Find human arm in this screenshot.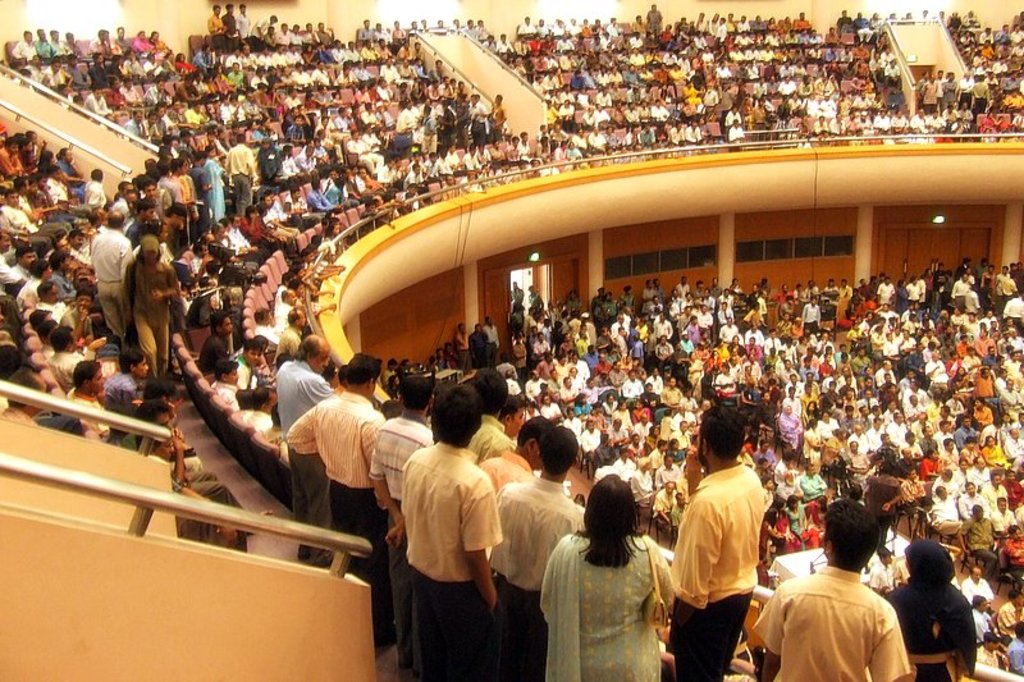
The bounding box for human arm is <bbox>204, 12, 220, 33</bbox>.
